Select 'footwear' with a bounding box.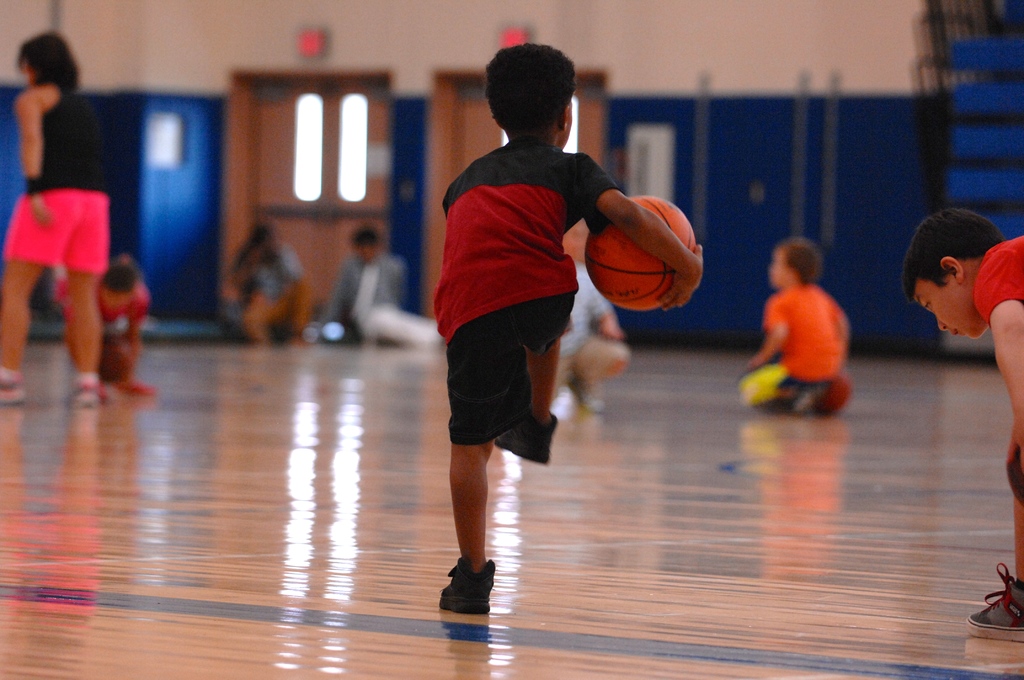
bbox(963, 565, 1023, 640).
